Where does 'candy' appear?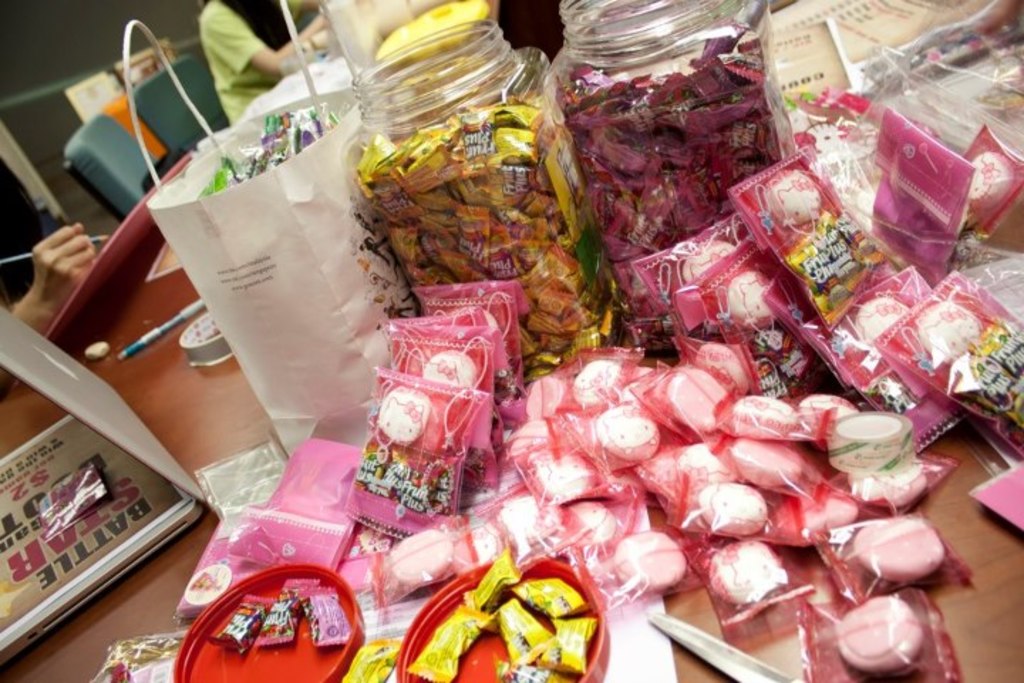
Appears at box(296, 579, 357, 652).
